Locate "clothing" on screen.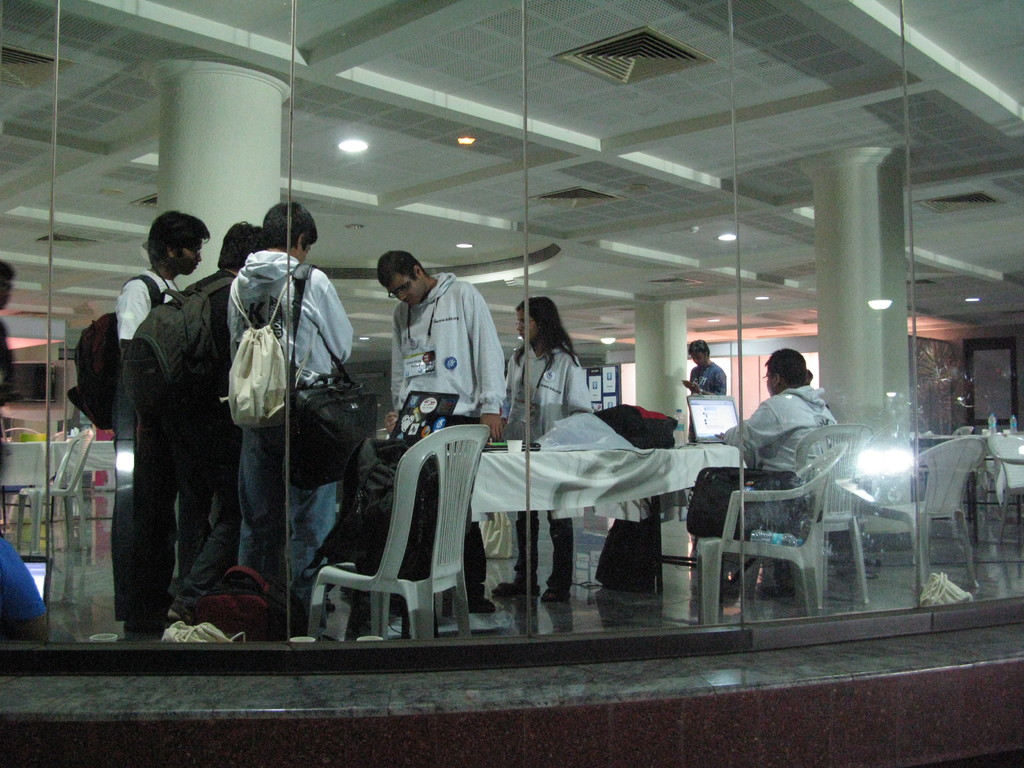
On screen at box(676, 364, 734, 449).
